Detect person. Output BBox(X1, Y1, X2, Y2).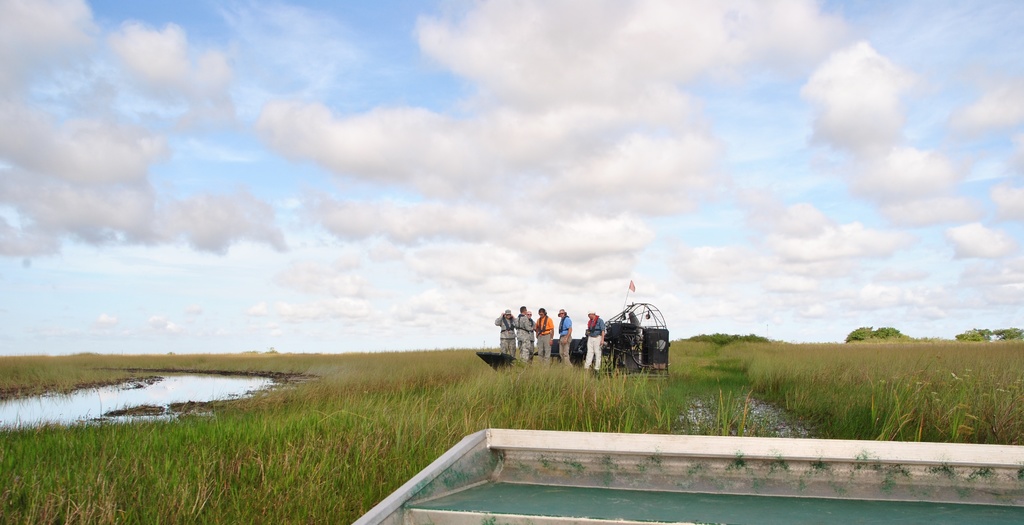
BBox(580, 306, 605, 371).
